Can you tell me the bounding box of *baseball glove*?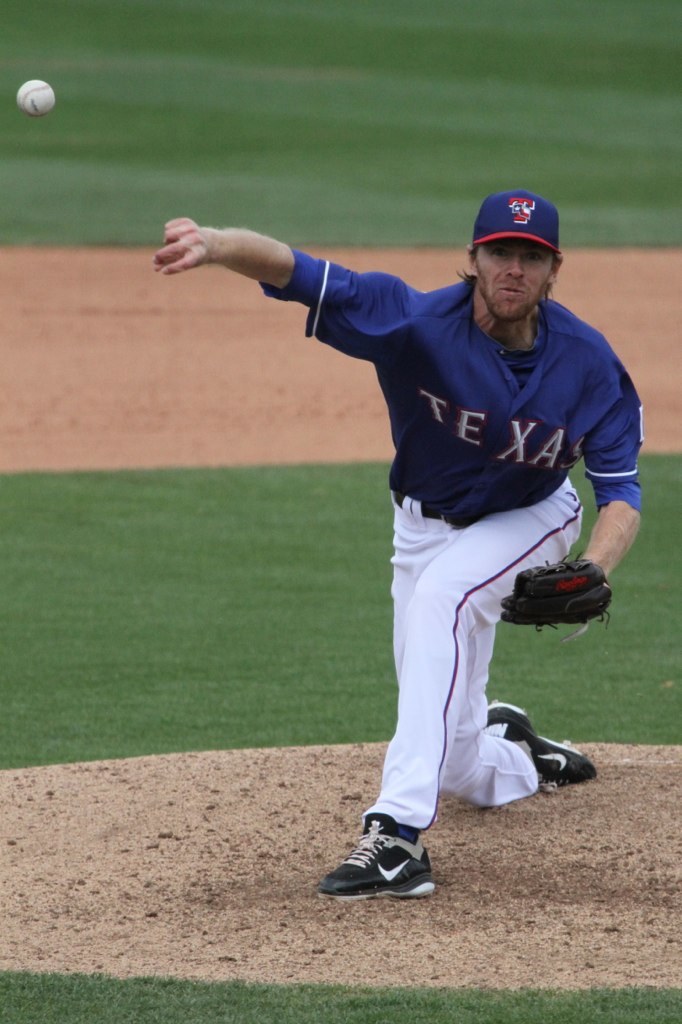
{"x1": 496, "y1": 549, "x2": 611, "y2": 639}.
